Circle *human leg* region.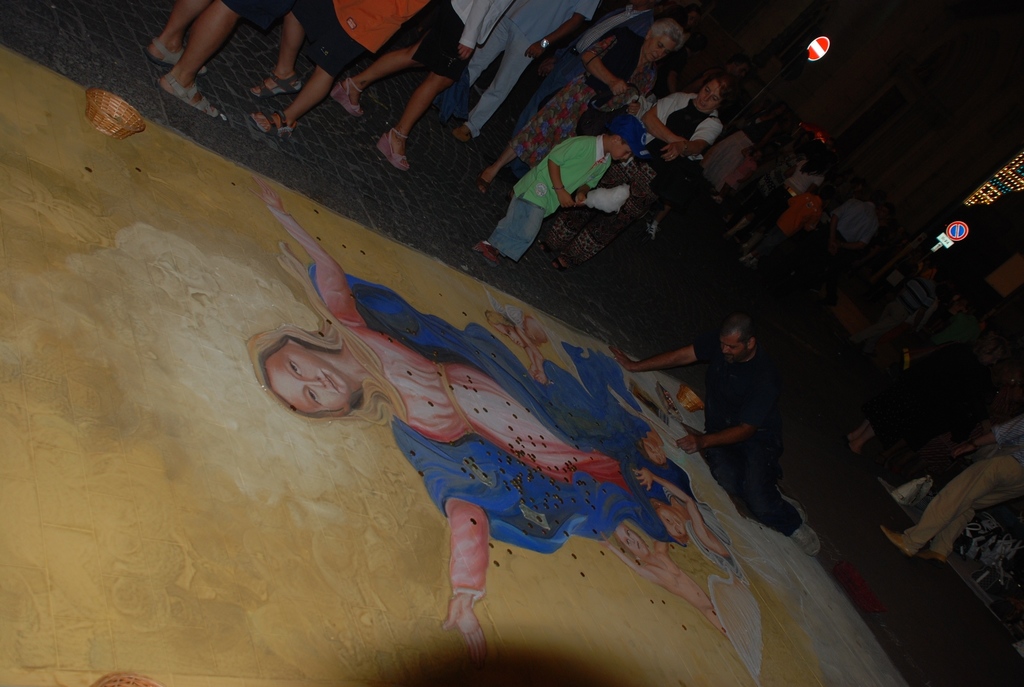
Region: rect(254, 10, 385, 136).
